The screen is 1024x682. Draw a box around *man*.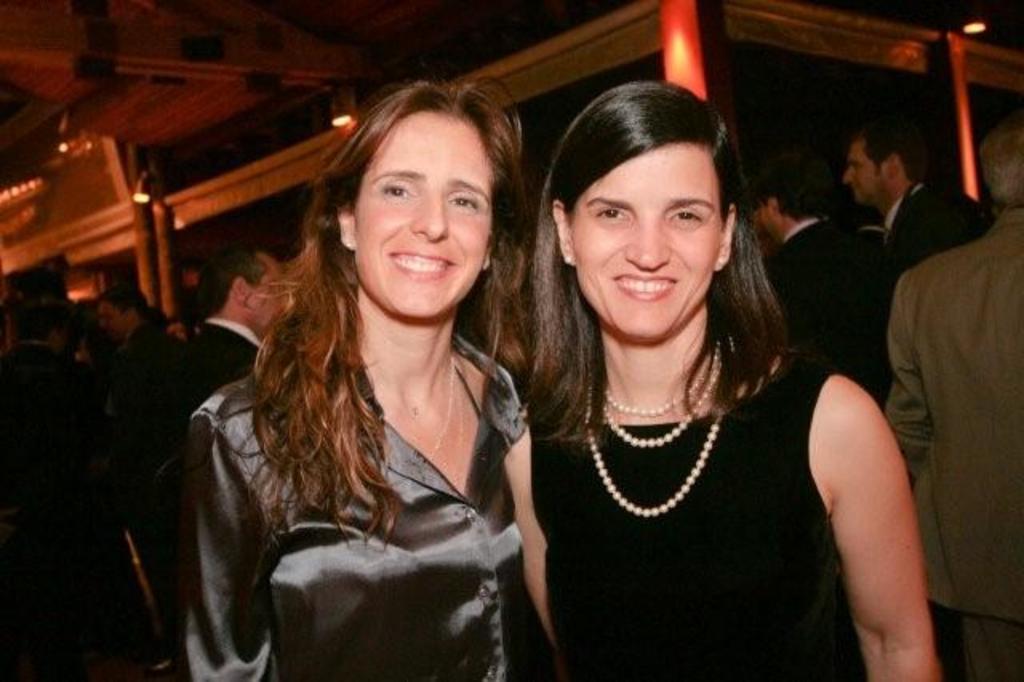
(left=104, top=283, right=178, bottom=655).
